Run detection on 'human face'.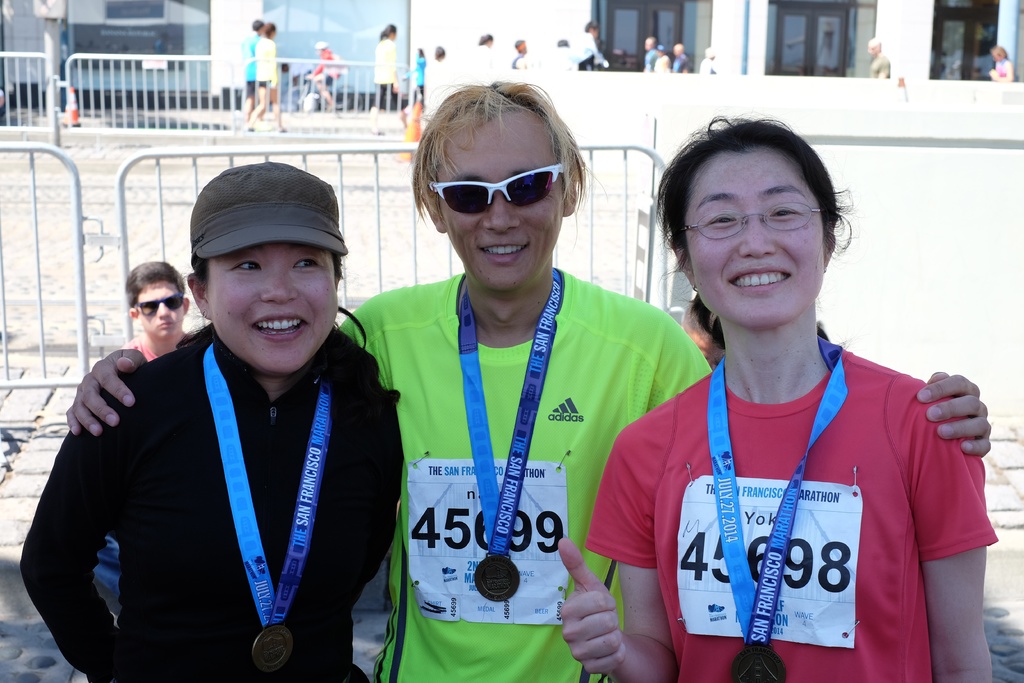
Result: (435,107,564,292).
